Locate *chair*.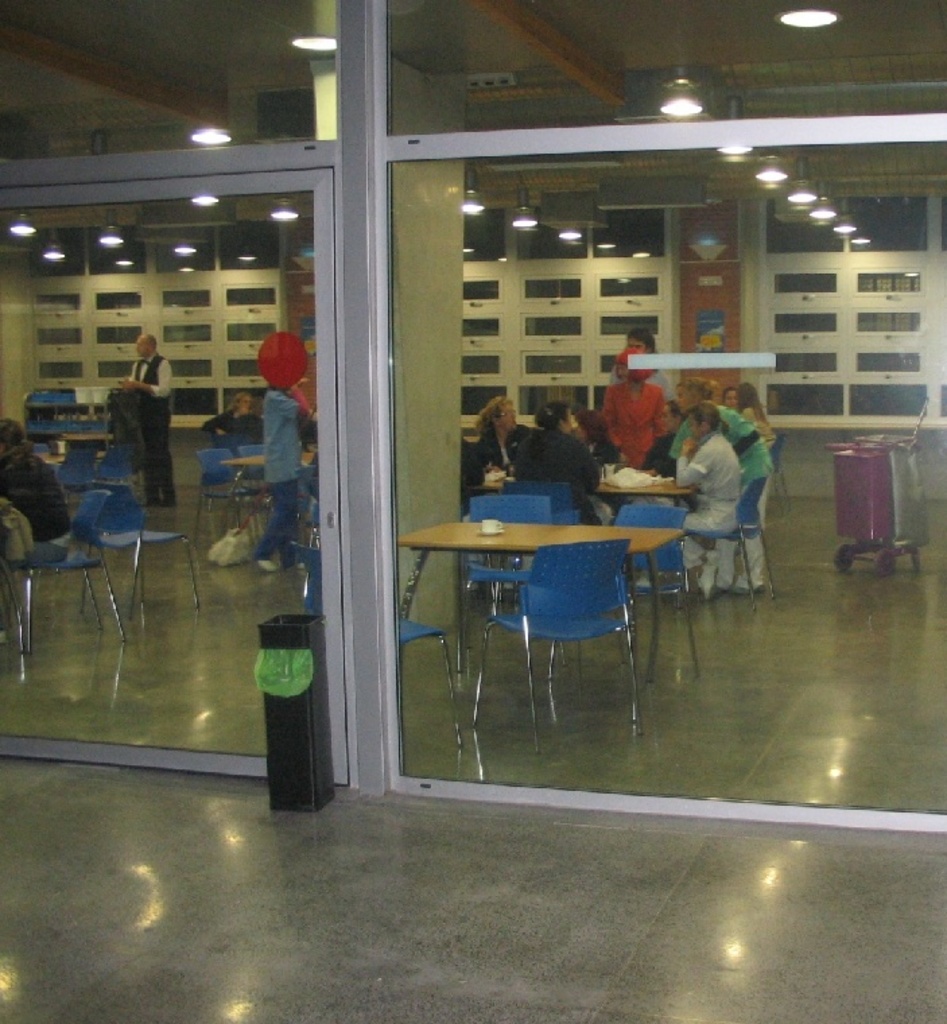
Bounding box: detection(515, 534, 660, 715).
